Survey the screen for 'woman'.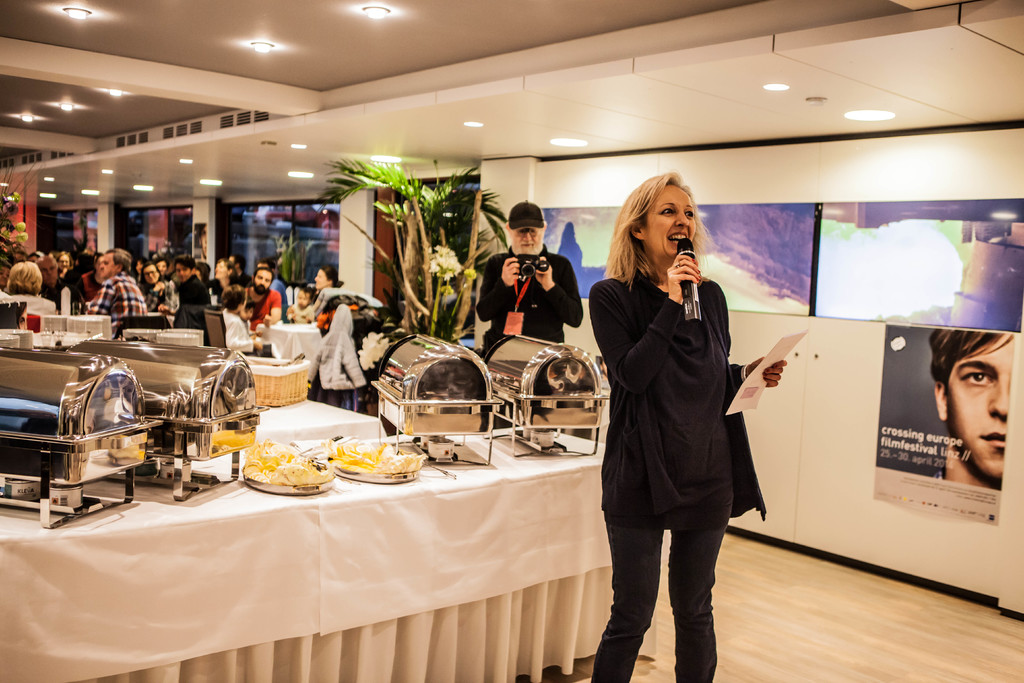
Survey found: (140, 261, 176, 309).
